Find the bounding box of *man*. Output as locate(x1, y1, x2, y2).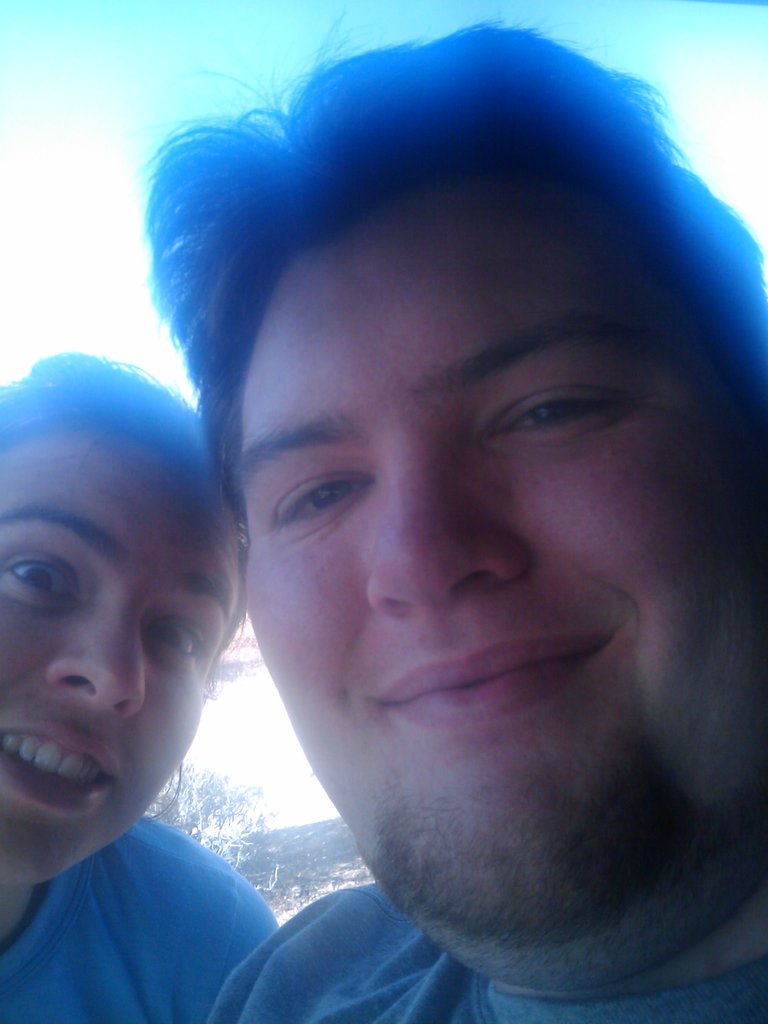
locate(123, 70, 767, 1023).
